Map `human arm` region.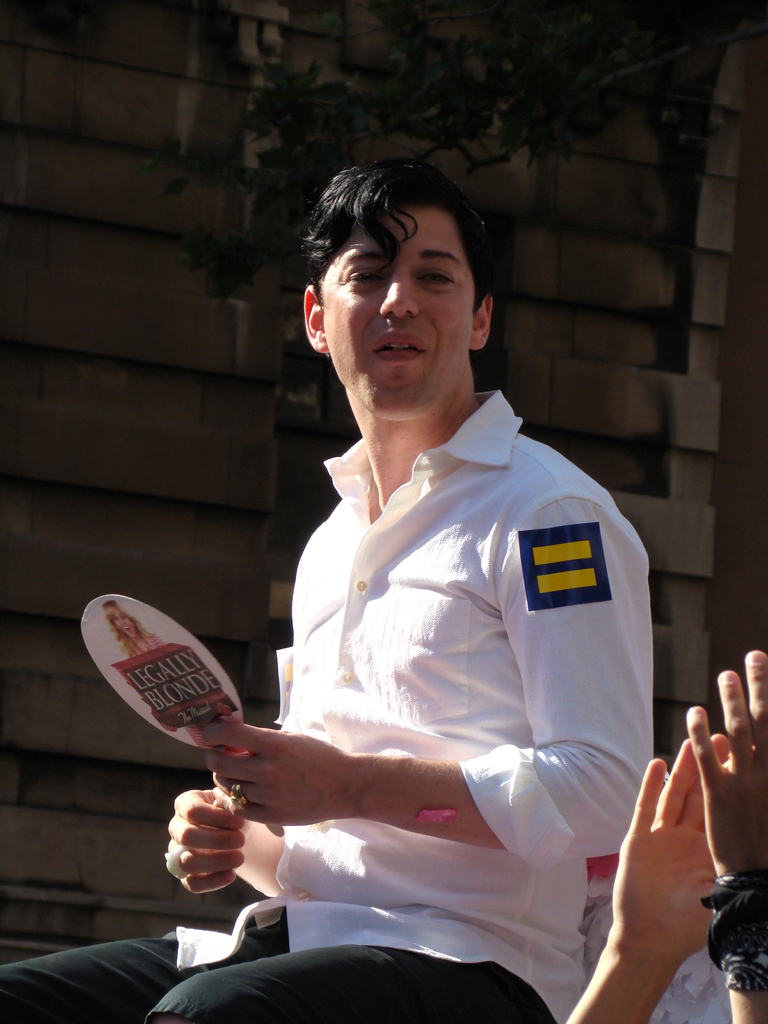
Mapped to [669, 641, 767, 1023].
